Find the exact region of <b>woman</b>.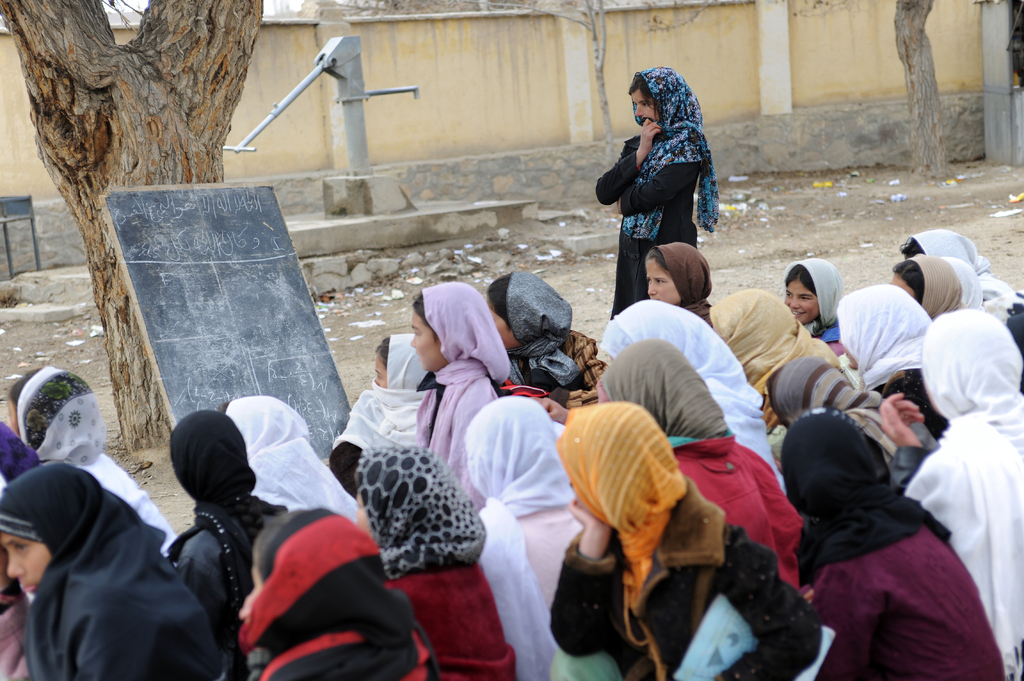
Exact region: (left=835, top=278, right=944, bottom=443).
